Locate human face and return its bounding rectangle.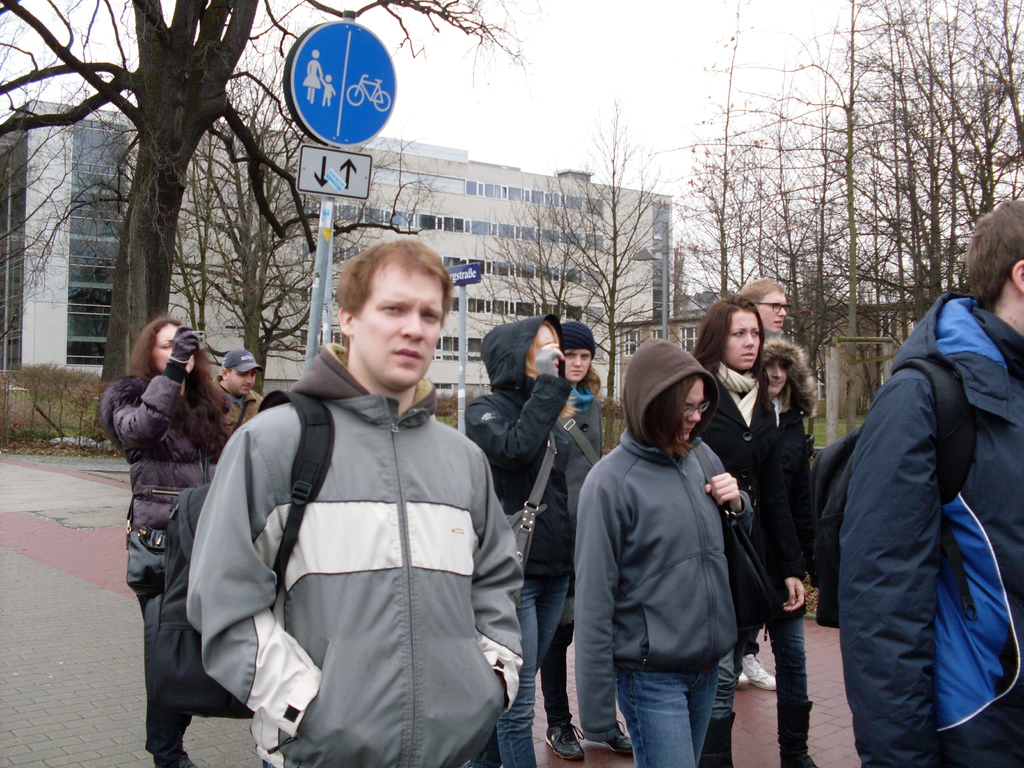
bbox(232, 368, 253, 394).
